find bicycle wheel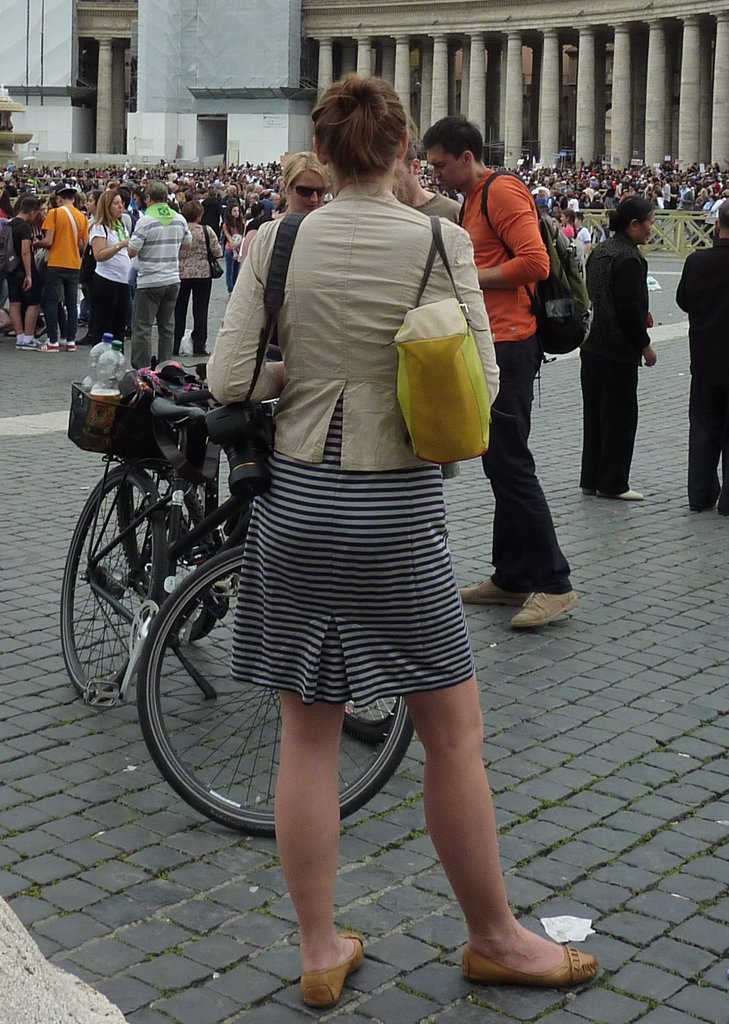
143,548,414,834
